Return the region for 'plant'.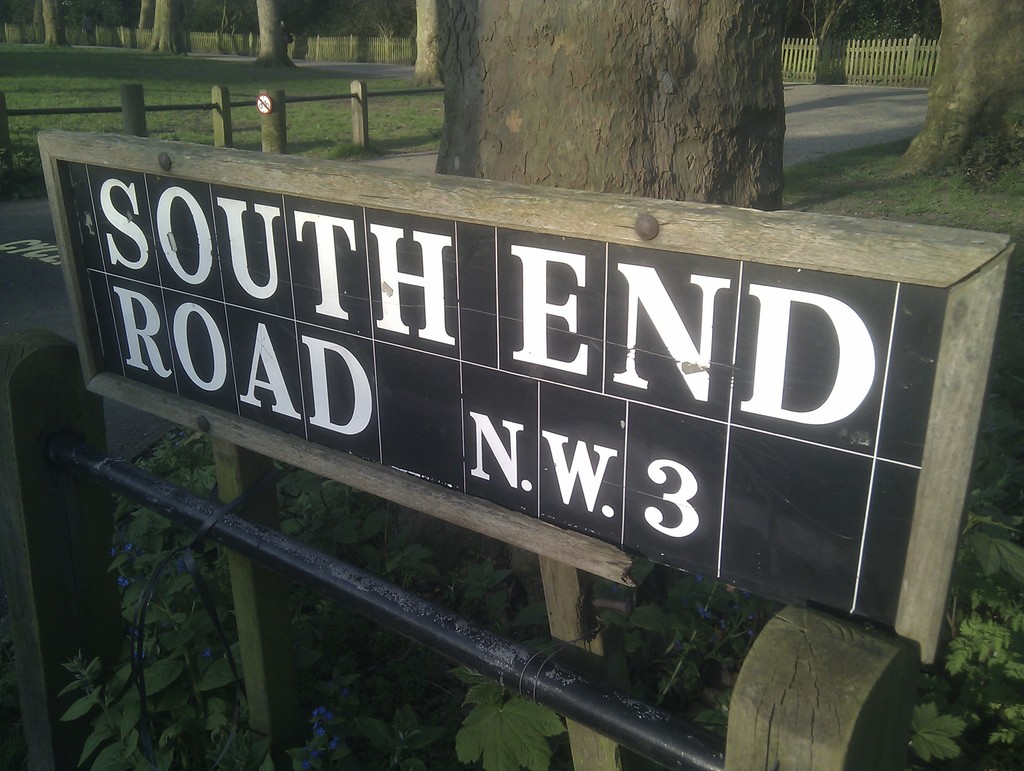
{"x1": 106, "y1": 248, "x2": 1023, "y2": 770}.
